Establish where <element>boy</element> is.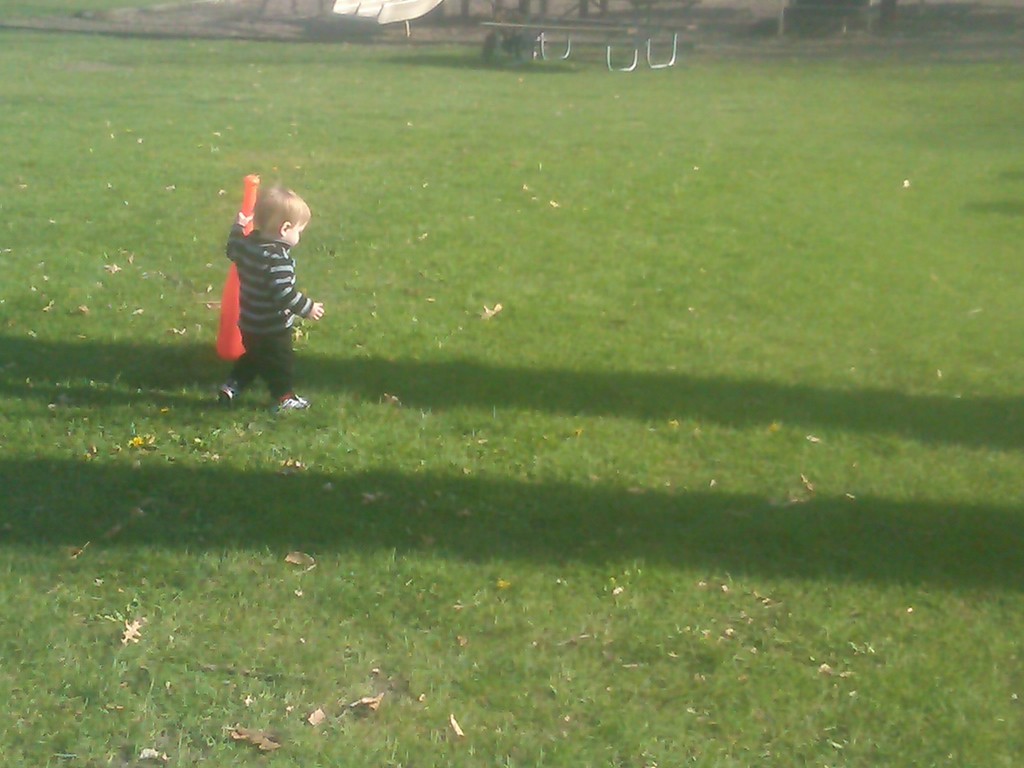
Established at Rect(220, 183, 324, 417).
